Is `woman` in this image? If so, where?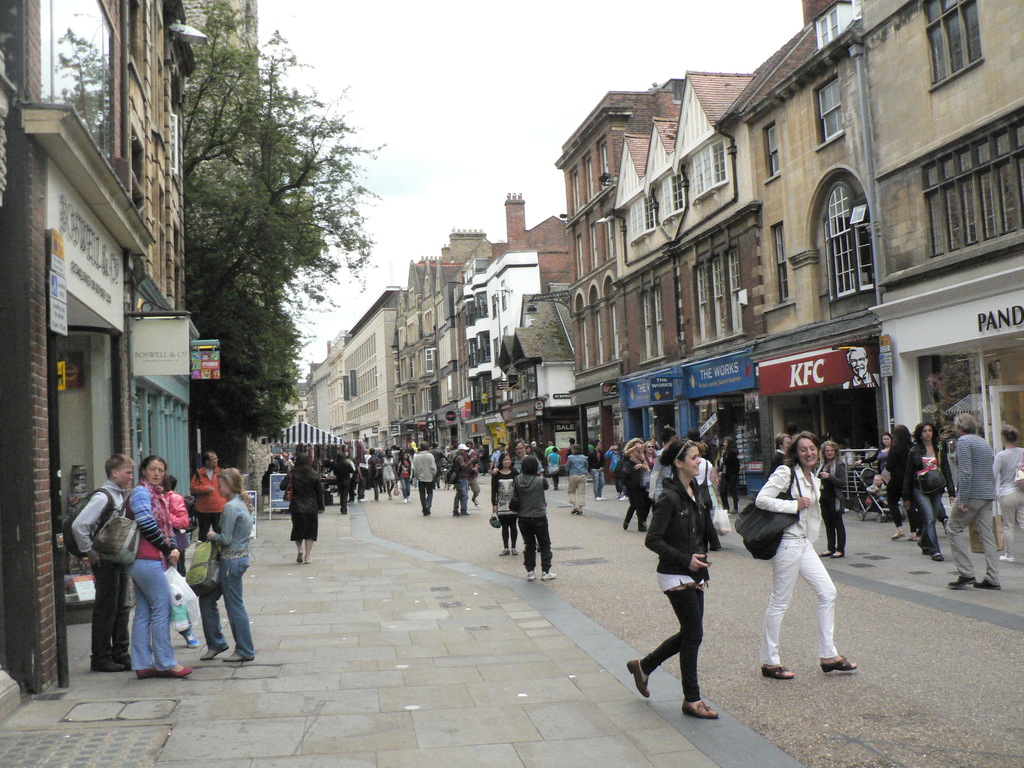
Yes, at <bbox>623, 438, 709, 707</bbox>.
